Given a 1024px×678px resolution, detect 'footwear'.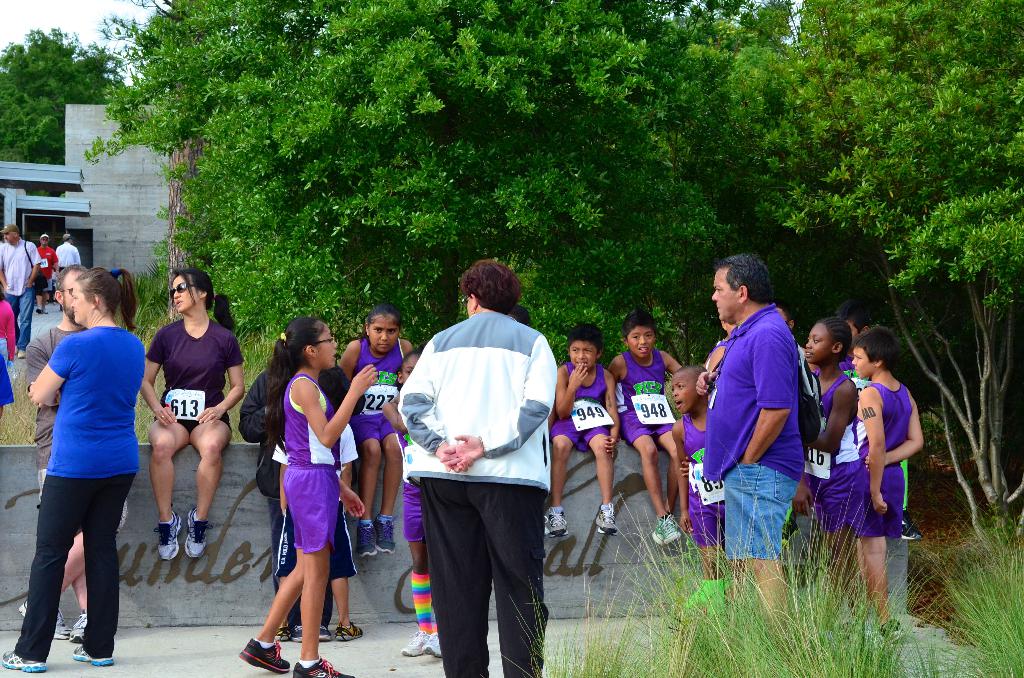
<box>3,651,47,672</box>.
